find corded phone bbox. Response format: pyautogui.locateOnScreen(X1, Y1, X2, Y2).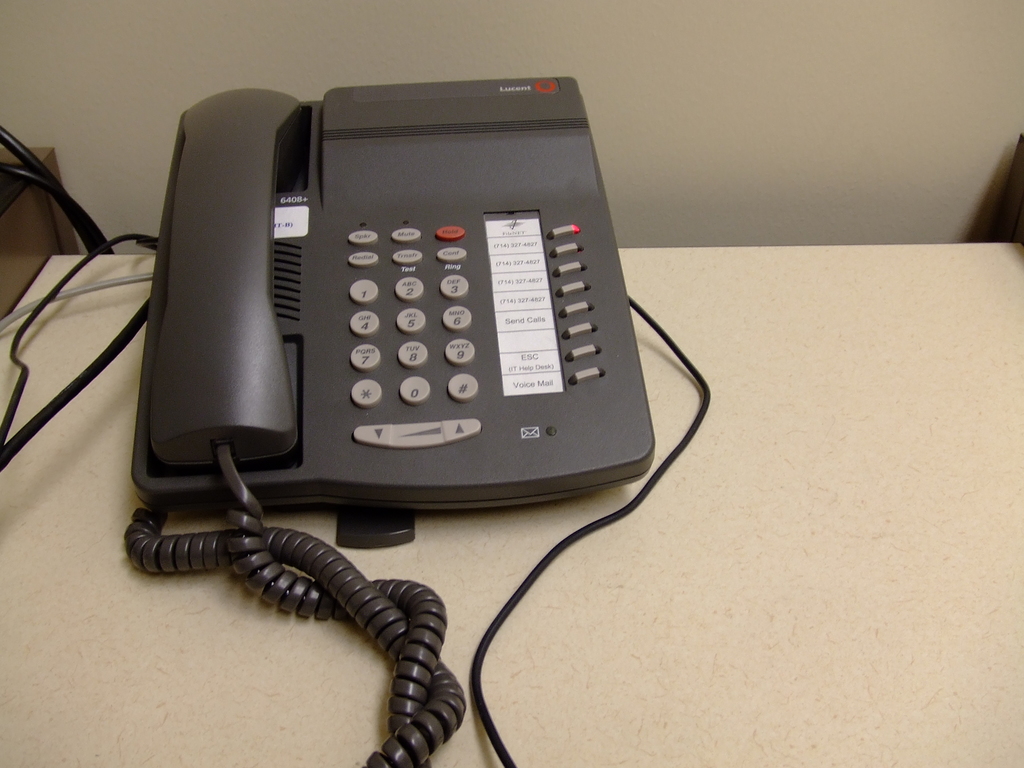
pyautogui.locateOnScreen(131, 66, 657, 767).
